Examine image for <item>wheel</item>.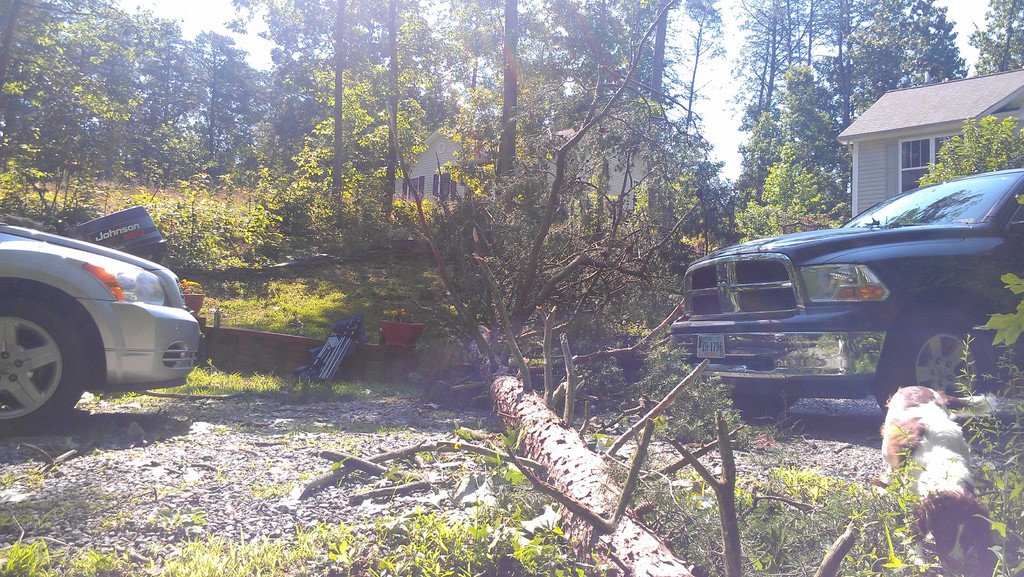
Examination result: 731,388,797,418.
